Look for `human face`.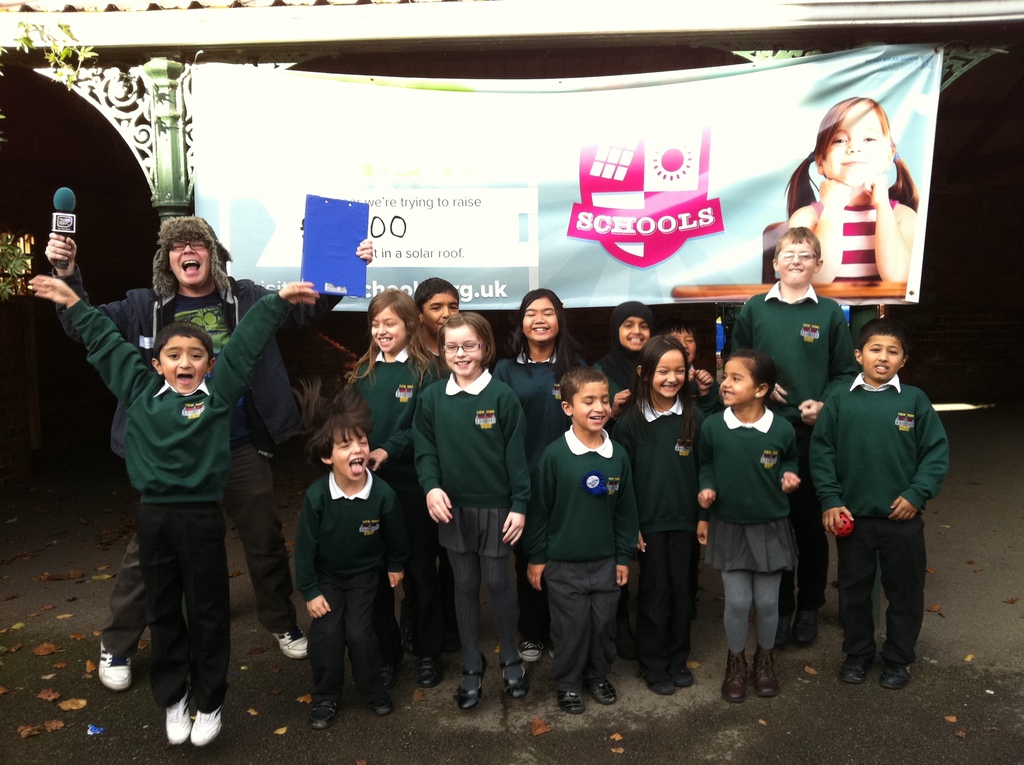
Found: [157,312,207,393].
